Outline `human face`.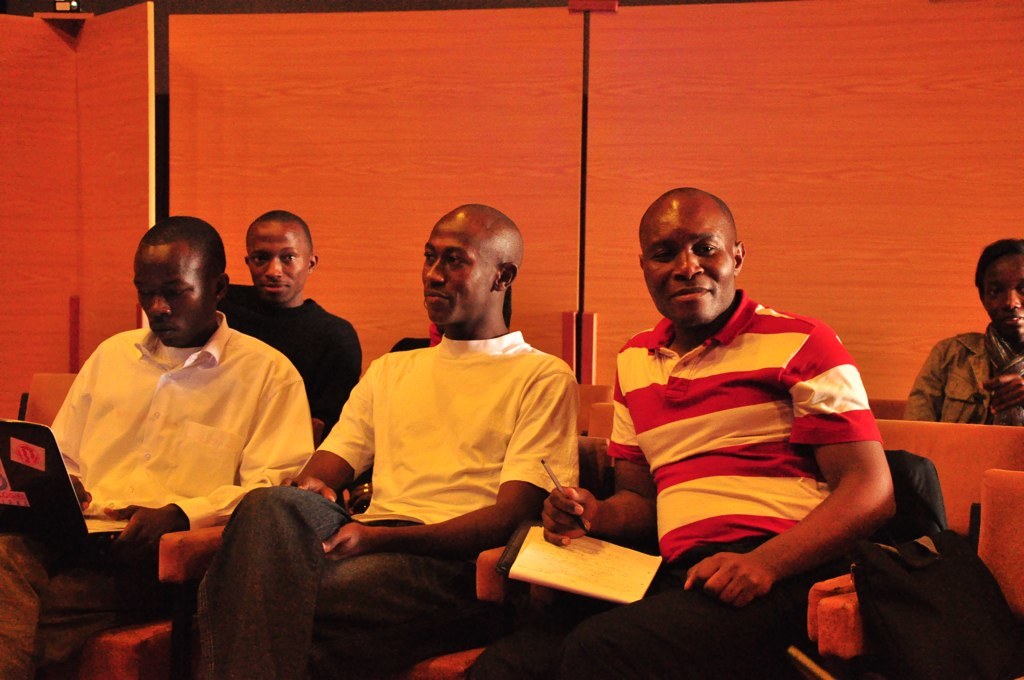
Outline: select_region(418, 216, 498, 327).
